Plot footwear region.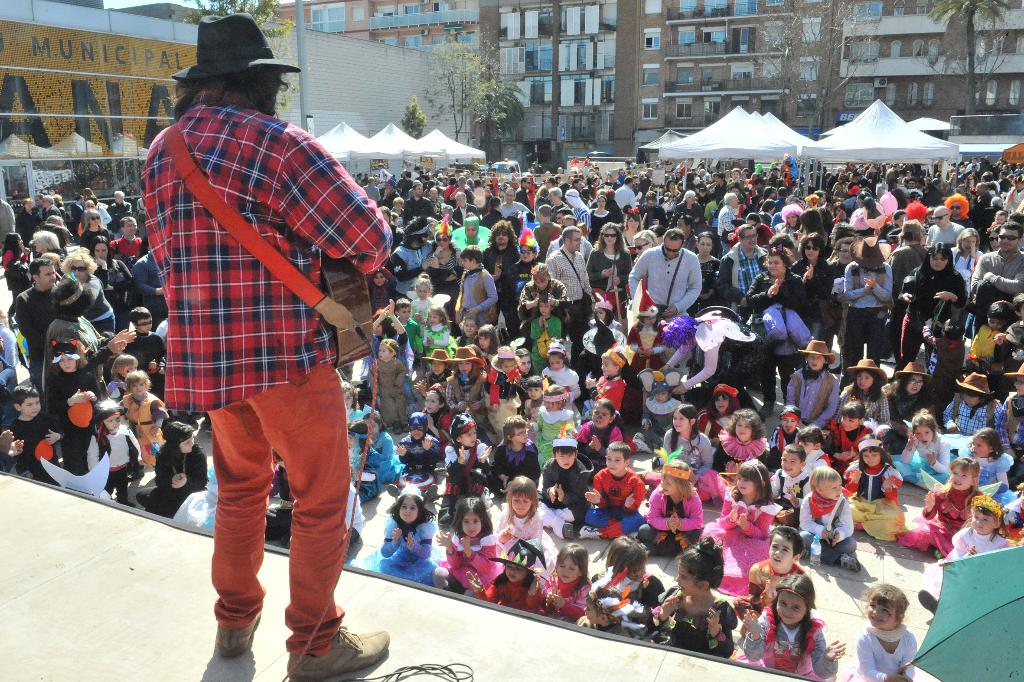
Plotted at box=[285, 622, 393, 675].
